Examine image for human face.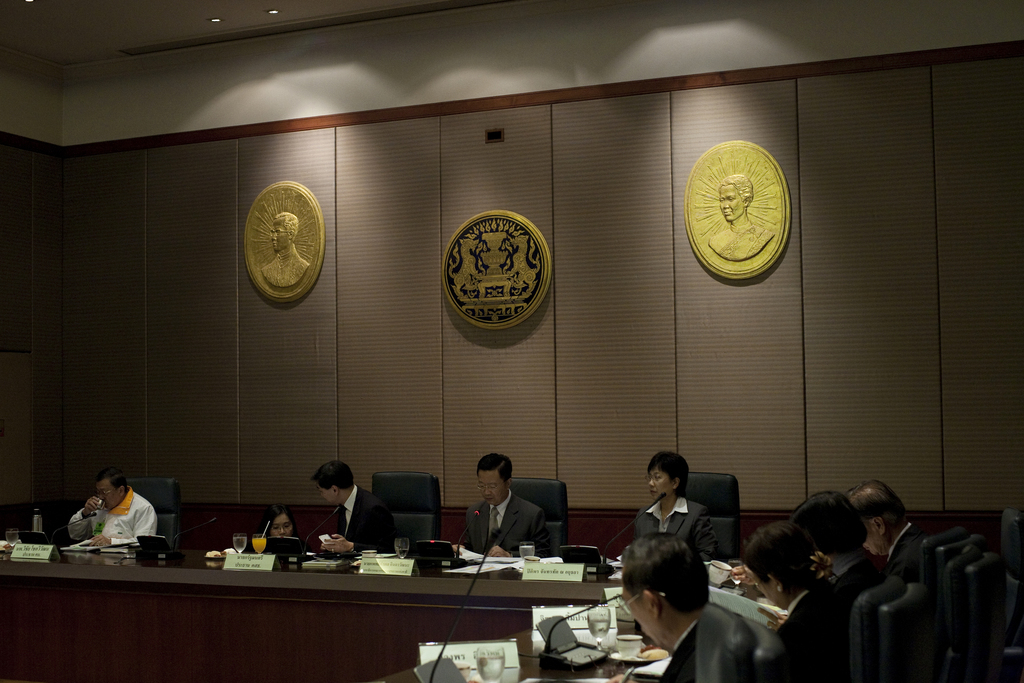
Examination result: pyautogui.locateOnScreen(315, 481, 339, 511).
